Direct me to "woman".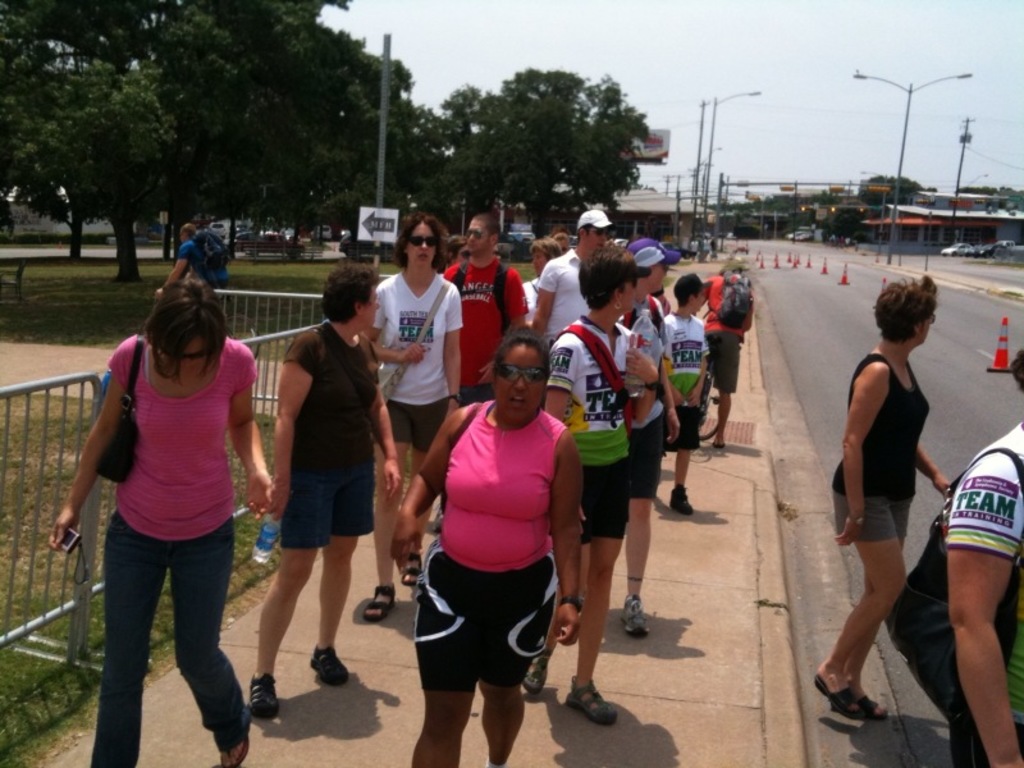
Direction: bbox=[525, 244, 663, 726].
